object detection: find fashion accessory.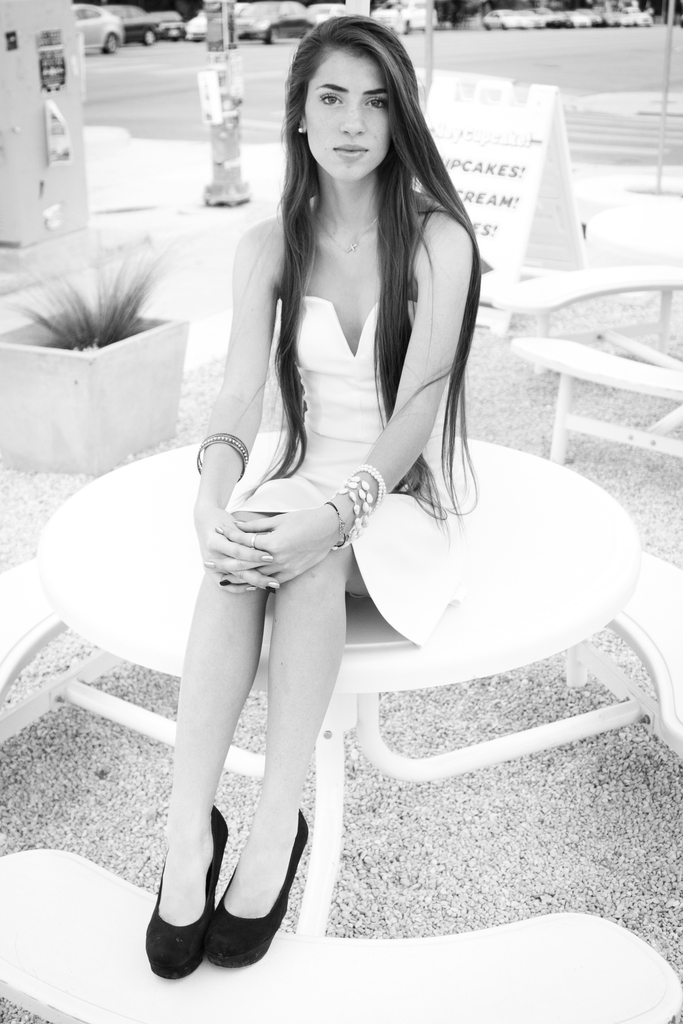
<bbox>317, 210, 380, 259</bbox>.
